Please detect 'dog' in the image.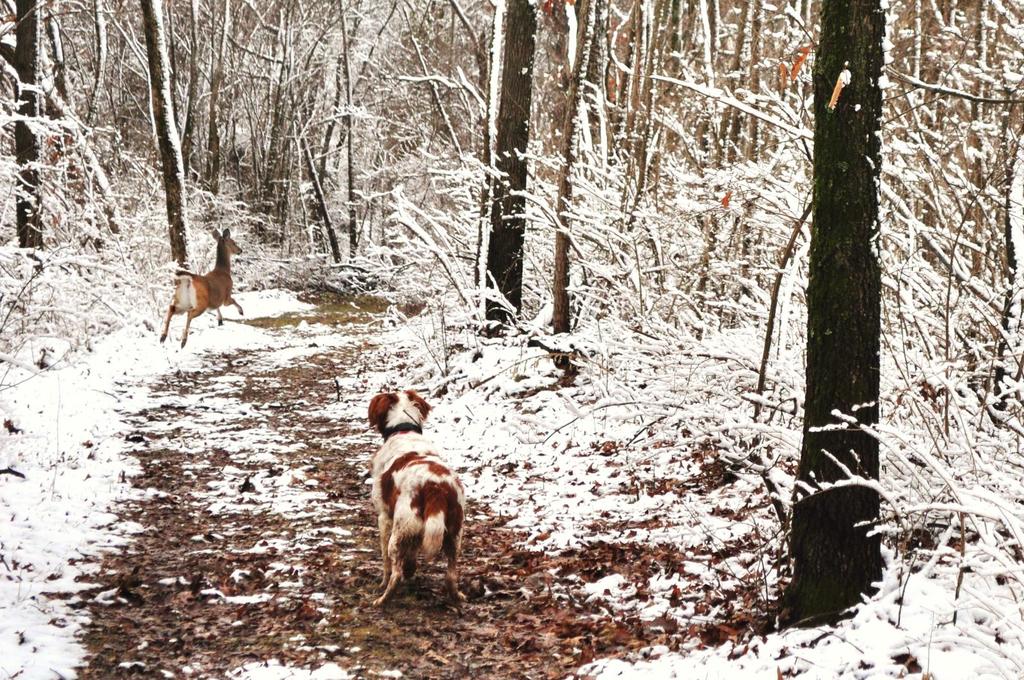
(367, 388, 467, 610).
